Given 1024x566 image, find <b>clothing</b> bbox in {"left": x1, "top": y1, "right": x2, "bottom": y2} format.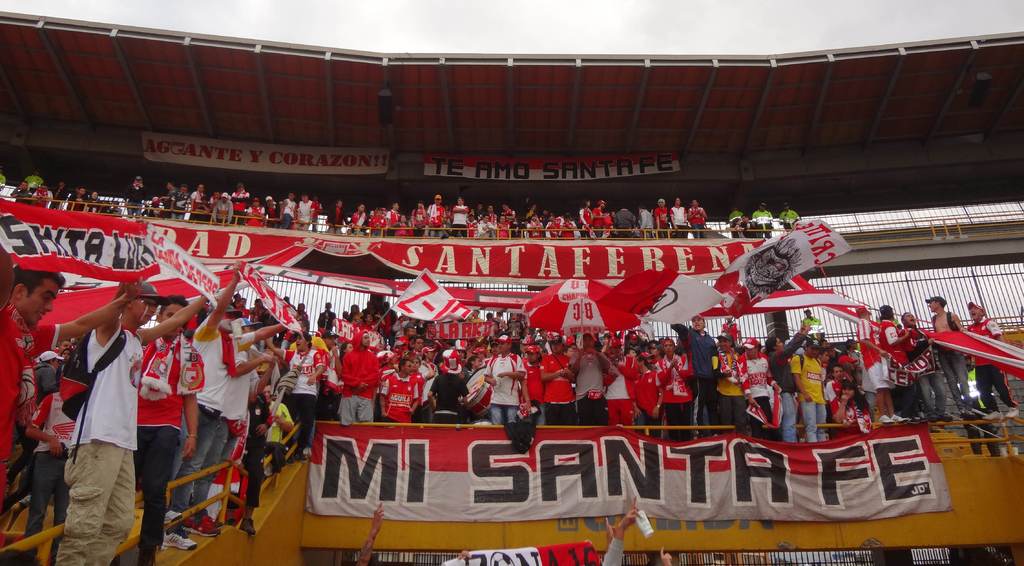
{"left": 779, "top": 207, "right": 799, "bottom": 234}.
